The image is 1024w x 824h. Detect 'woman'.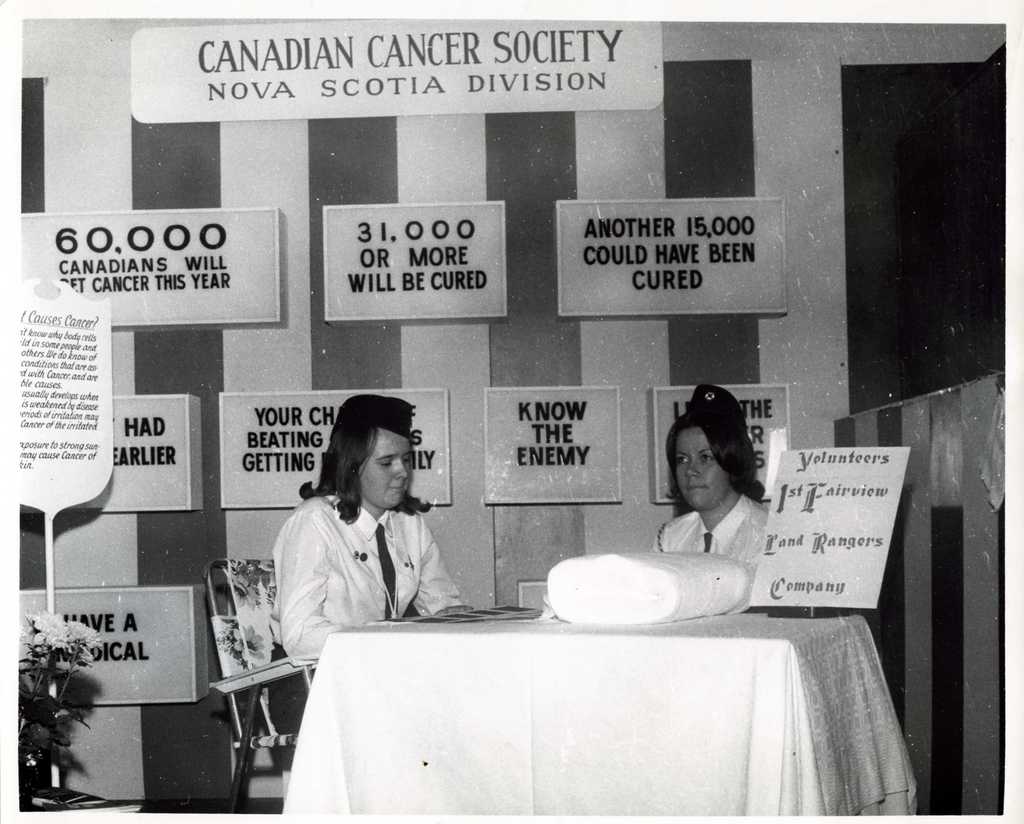
Detection: (650,383,779,574).
